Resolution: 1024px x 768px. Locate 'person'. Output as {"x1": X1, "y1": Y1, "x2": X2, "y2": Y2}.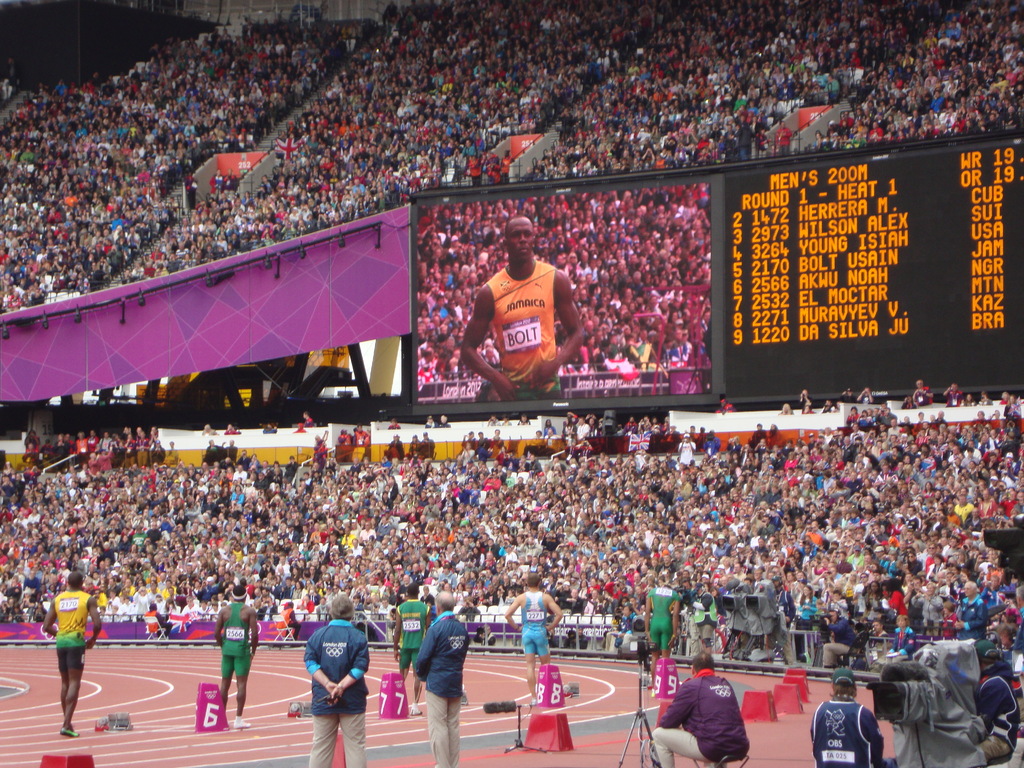
{"x1": 652, "y1": 646, "x2": 751, "y2": 767}.
